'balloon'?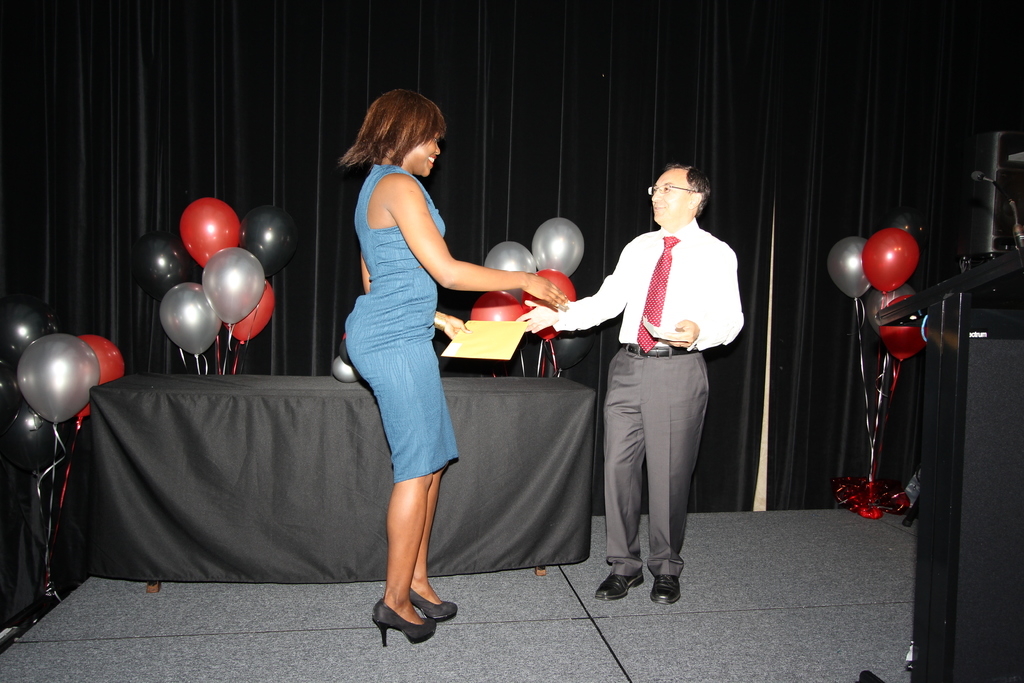
223/283/276/347
